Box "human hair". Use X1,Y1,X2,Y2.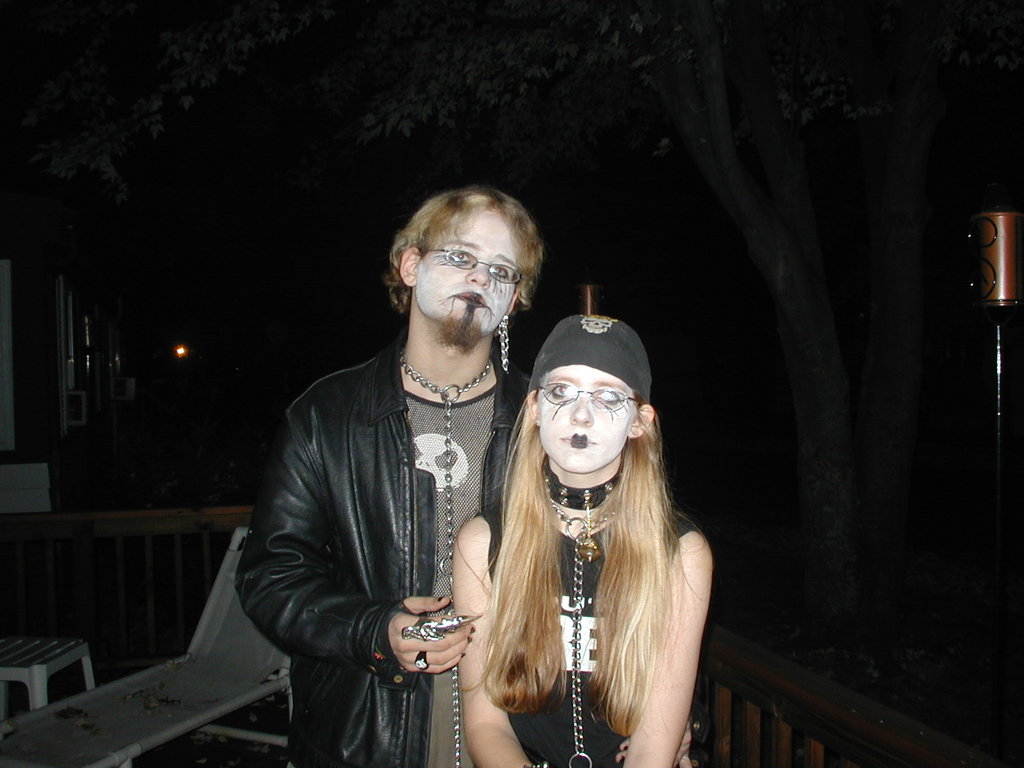
458,381,712,736.
